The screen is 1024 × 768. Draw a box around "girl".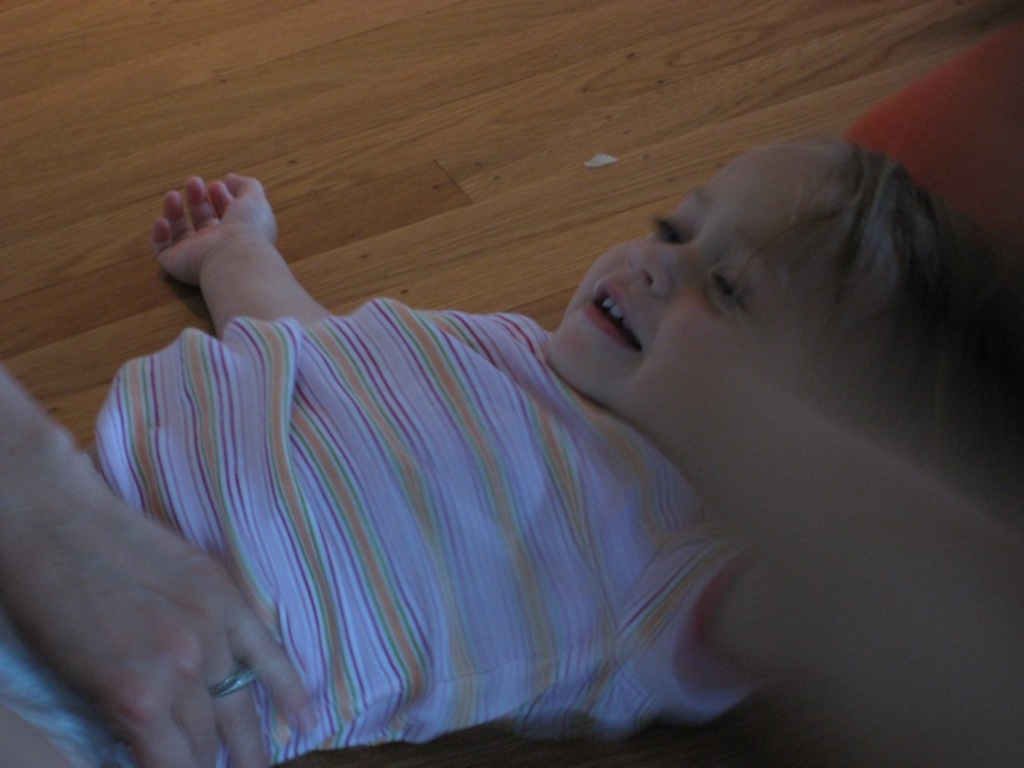
<box>0,132,963,767</box>.
